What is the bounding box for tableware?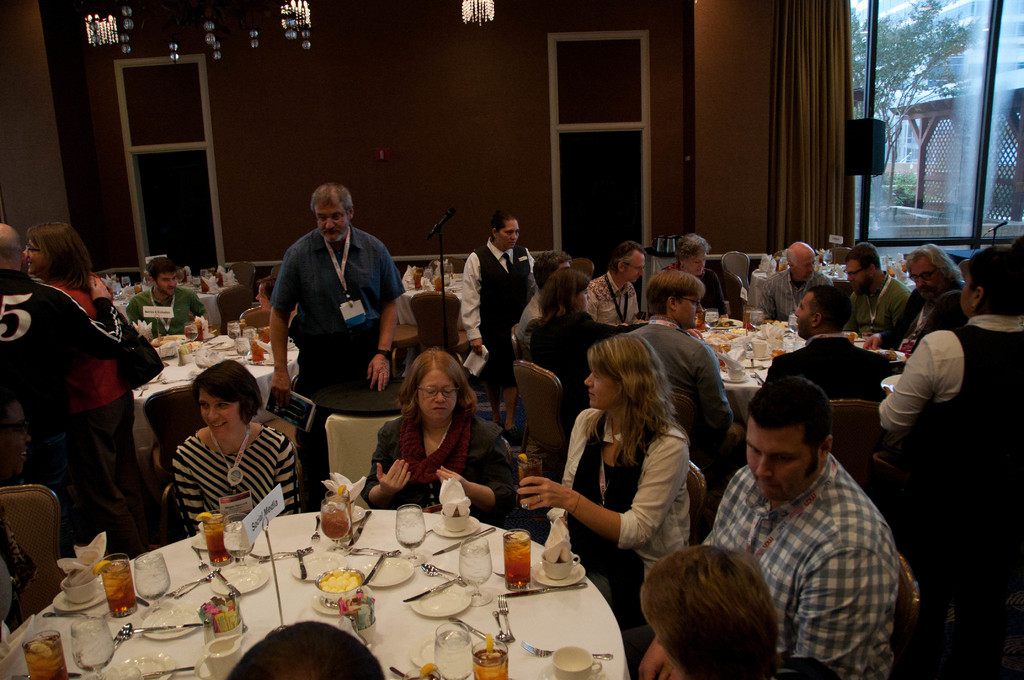
locate(387, 664, 413, 679).
